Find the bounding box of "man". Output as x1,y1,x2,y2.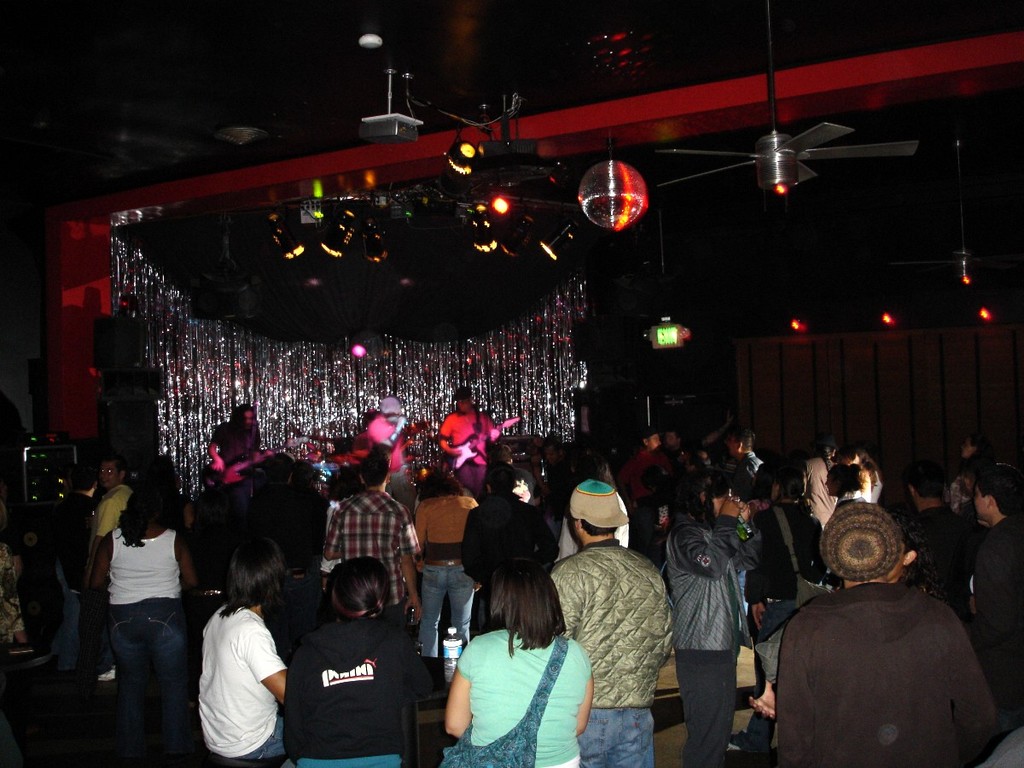
975,462,1023,738.
